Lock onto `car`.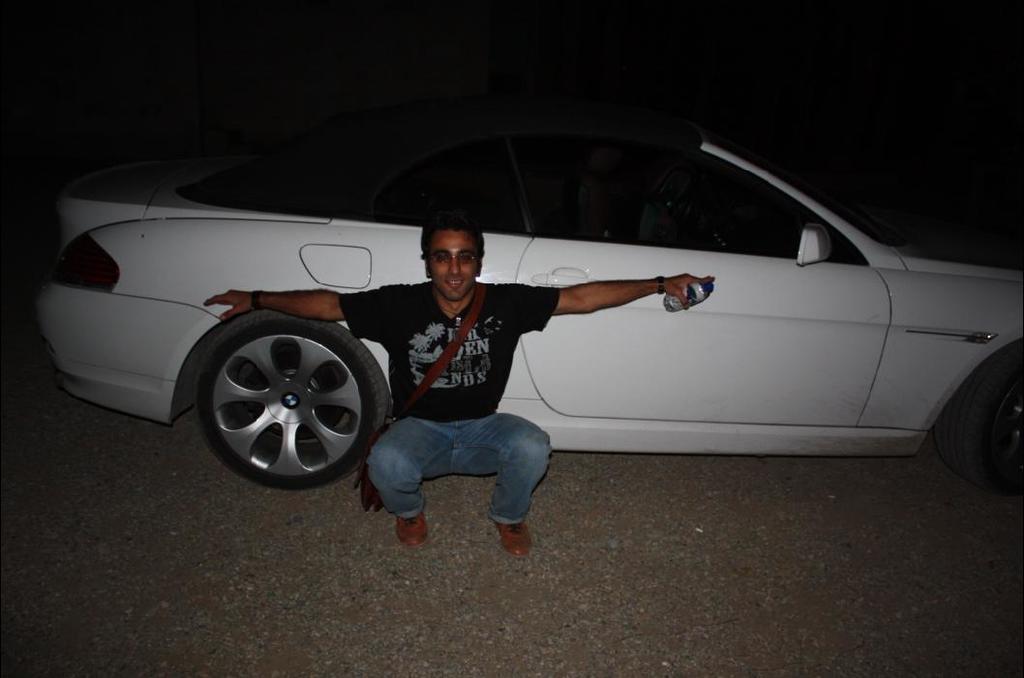
Locked: crop(35, 134, 1023, 492).
